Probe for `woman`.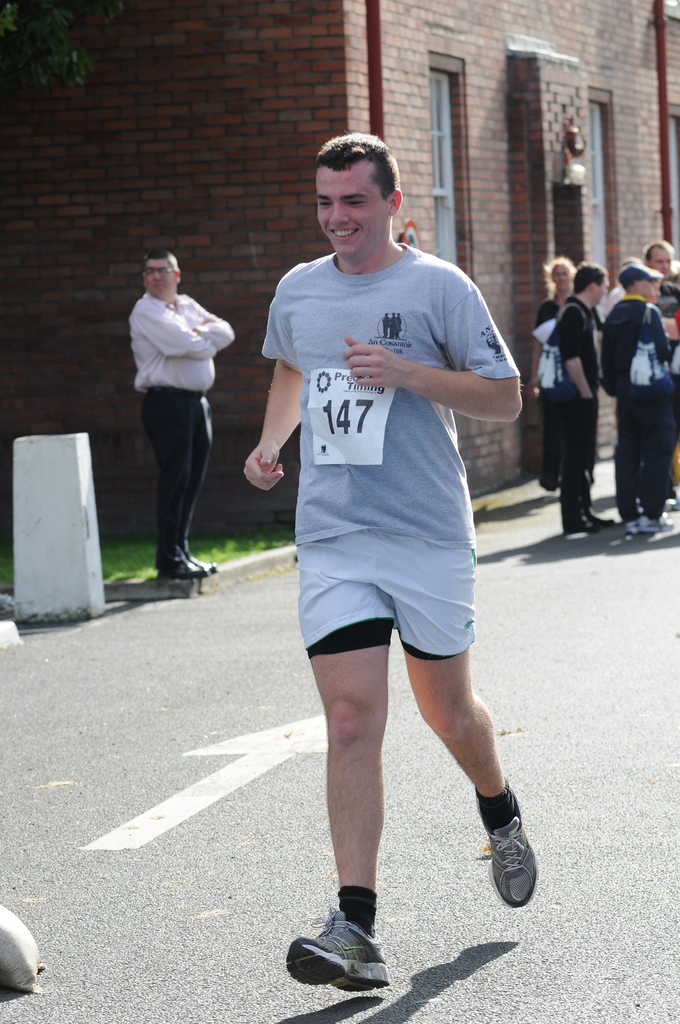
Probe result: 528,256,599,504.
